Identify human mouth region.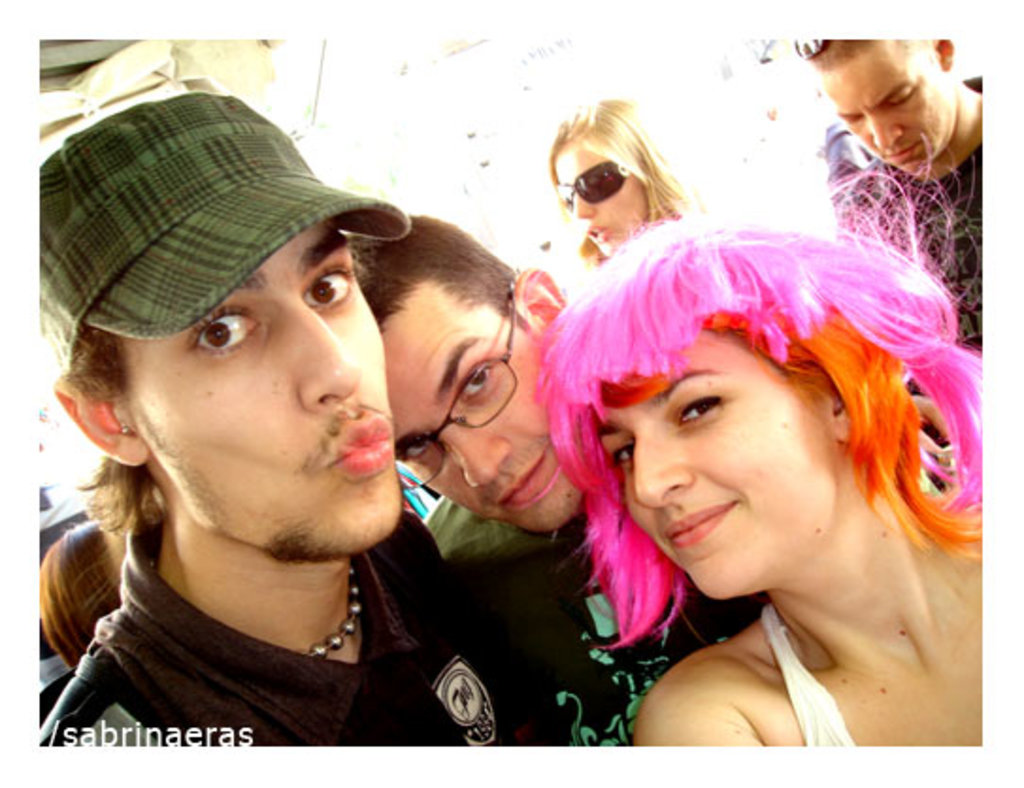
Region: {"x1": 658, "y1": 496, "x2": 745, "y2": 554}.
